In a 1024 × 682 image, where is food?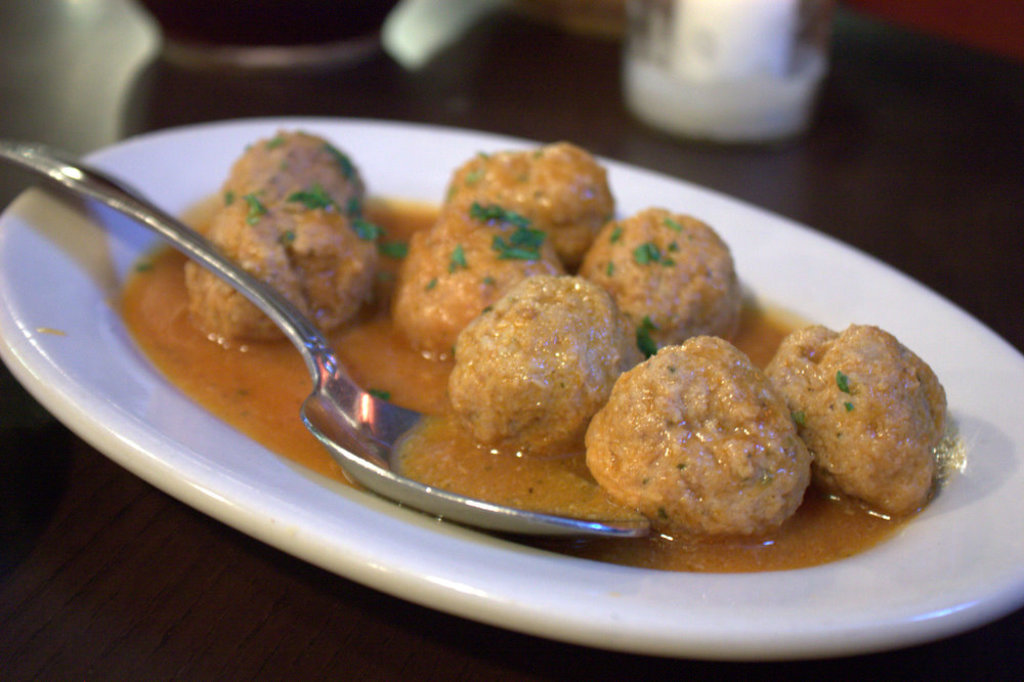
bbox=(179, 191, 383, 342).
